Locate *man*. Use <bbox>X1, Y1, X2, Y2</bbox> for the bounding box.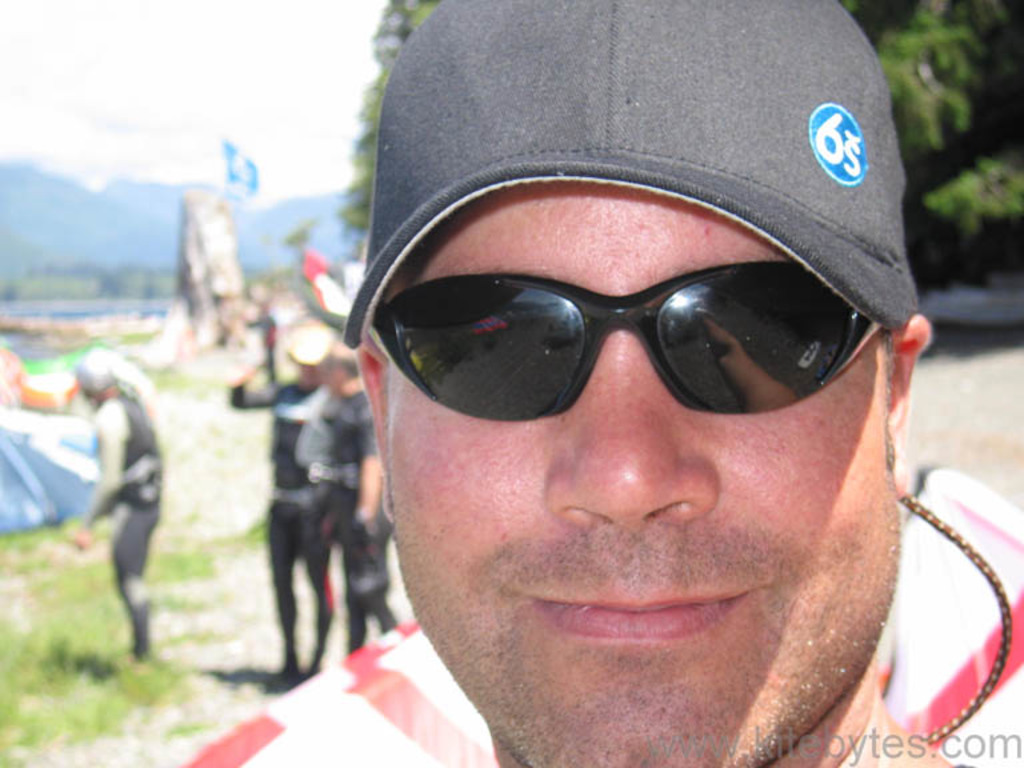
<bbox>63, 343, 163, 668</bbox>.
